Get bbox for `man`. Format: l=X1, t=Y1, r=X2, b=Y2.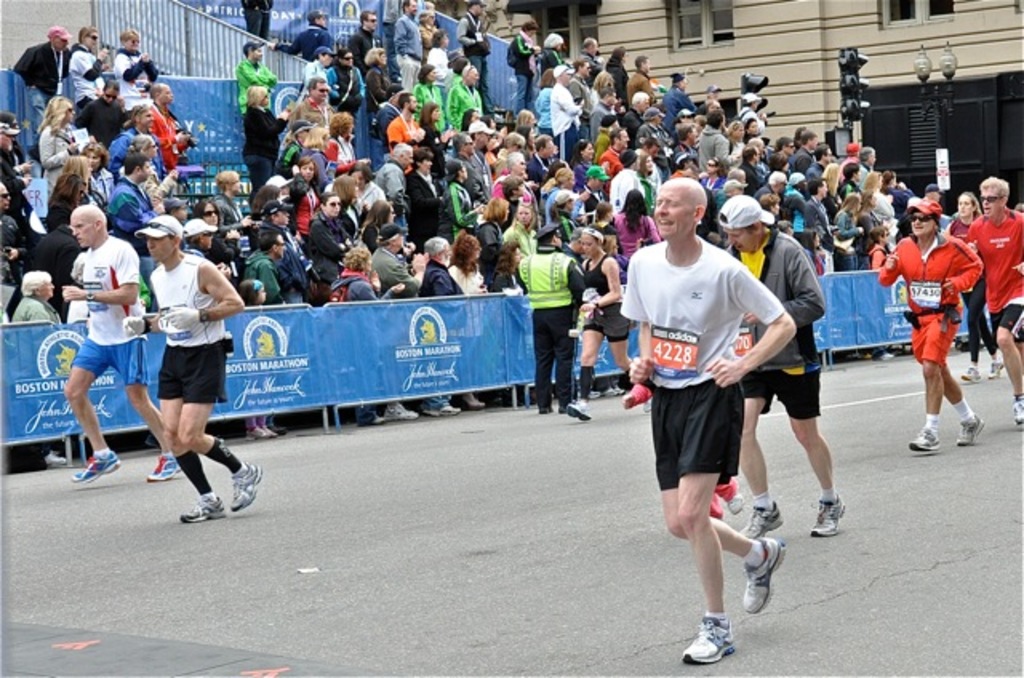
l=445, t=64, r=480, b=130.
